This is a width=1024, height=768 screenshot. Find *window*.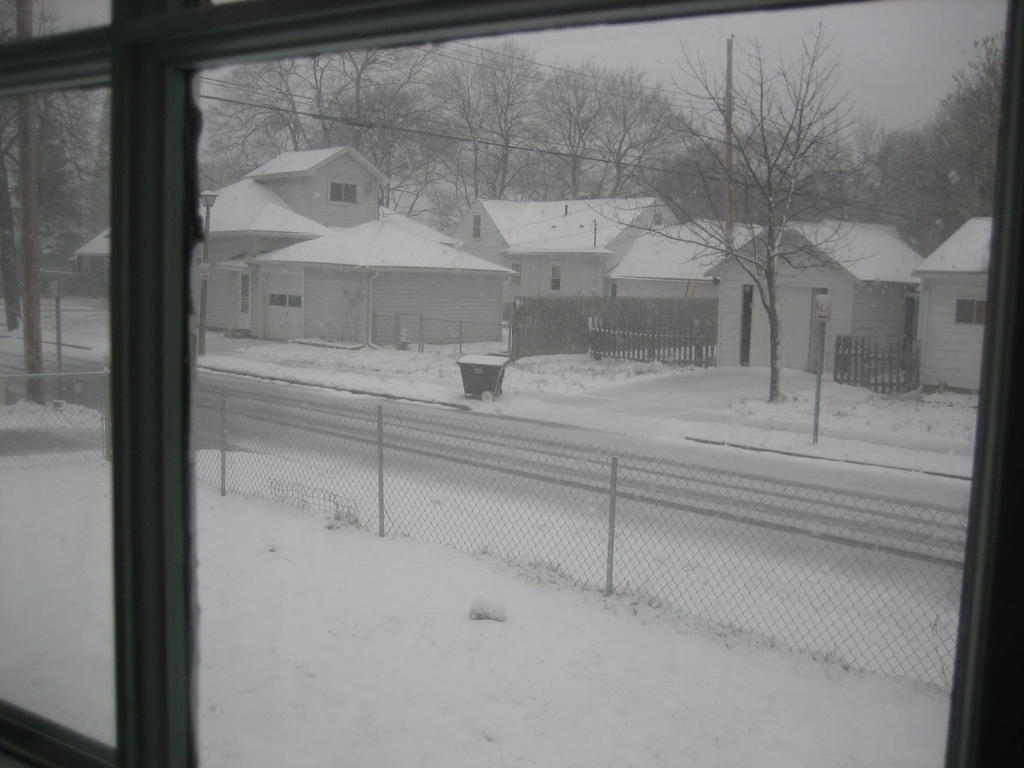
Bounding box: 470:214:483:237.
